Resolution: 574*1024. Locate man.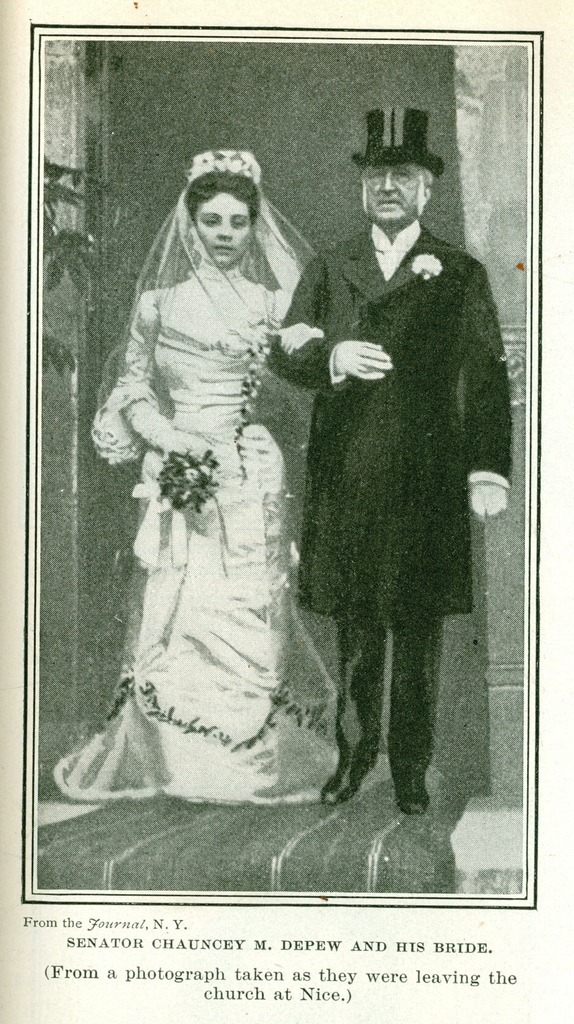
detection(264, 109, 477, 799).
